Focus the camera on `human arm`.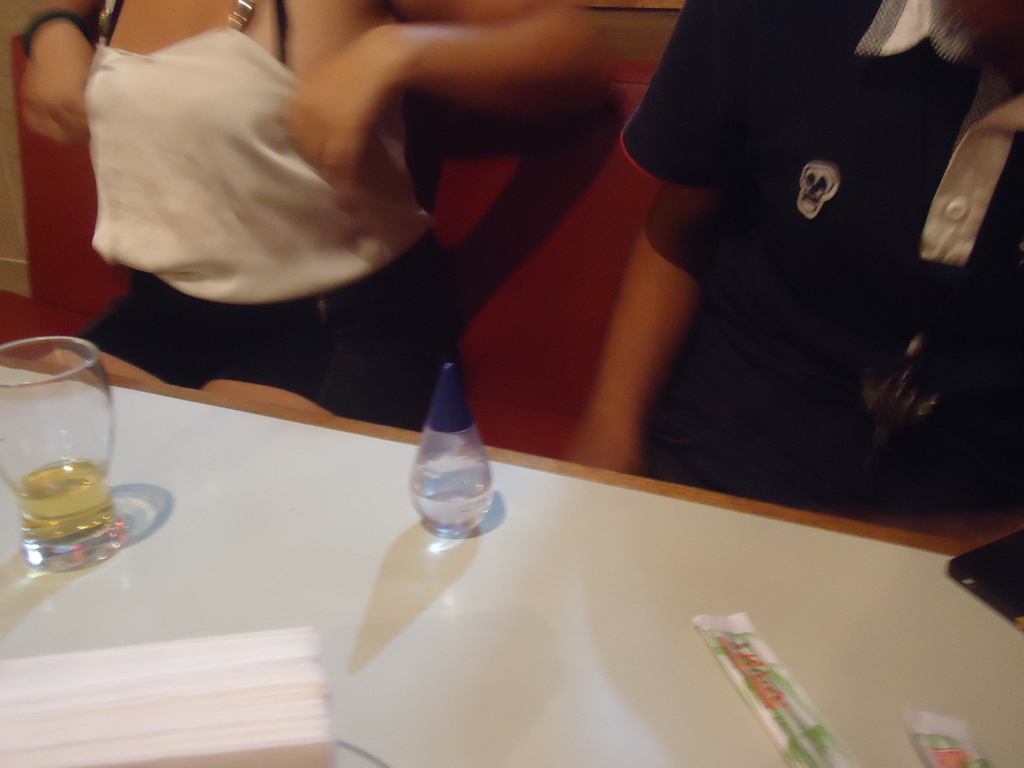
Focus region: box=[12, 0, 110, 157].
